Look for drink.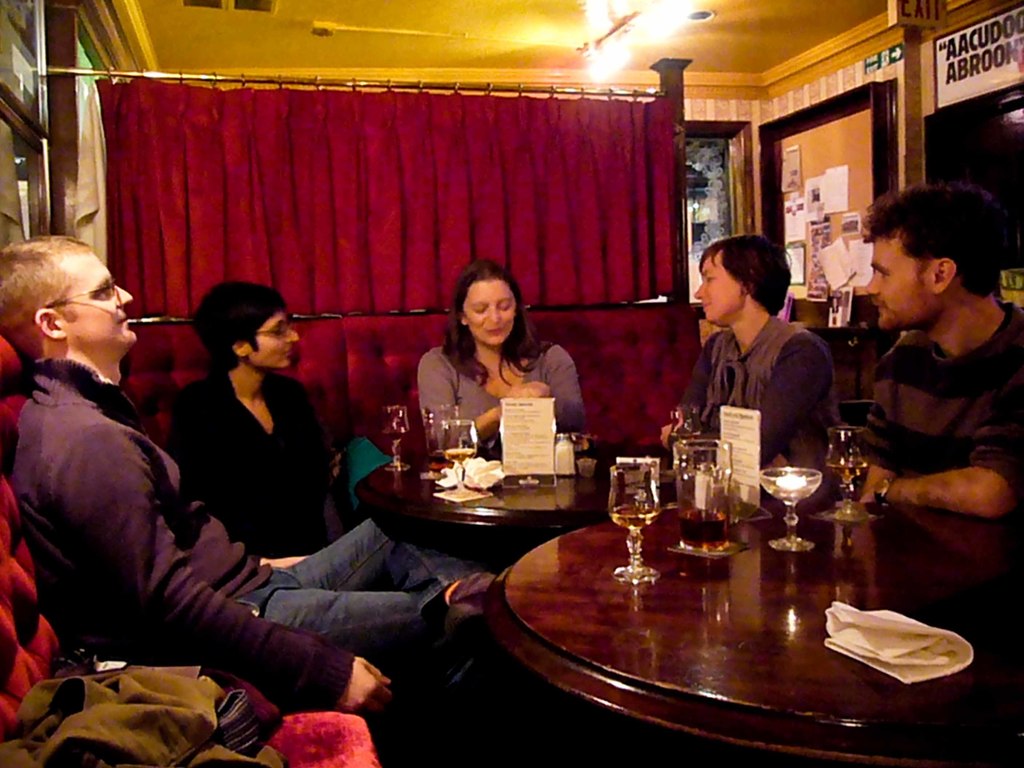
Found: BBox(445, 445, 476, 463).
